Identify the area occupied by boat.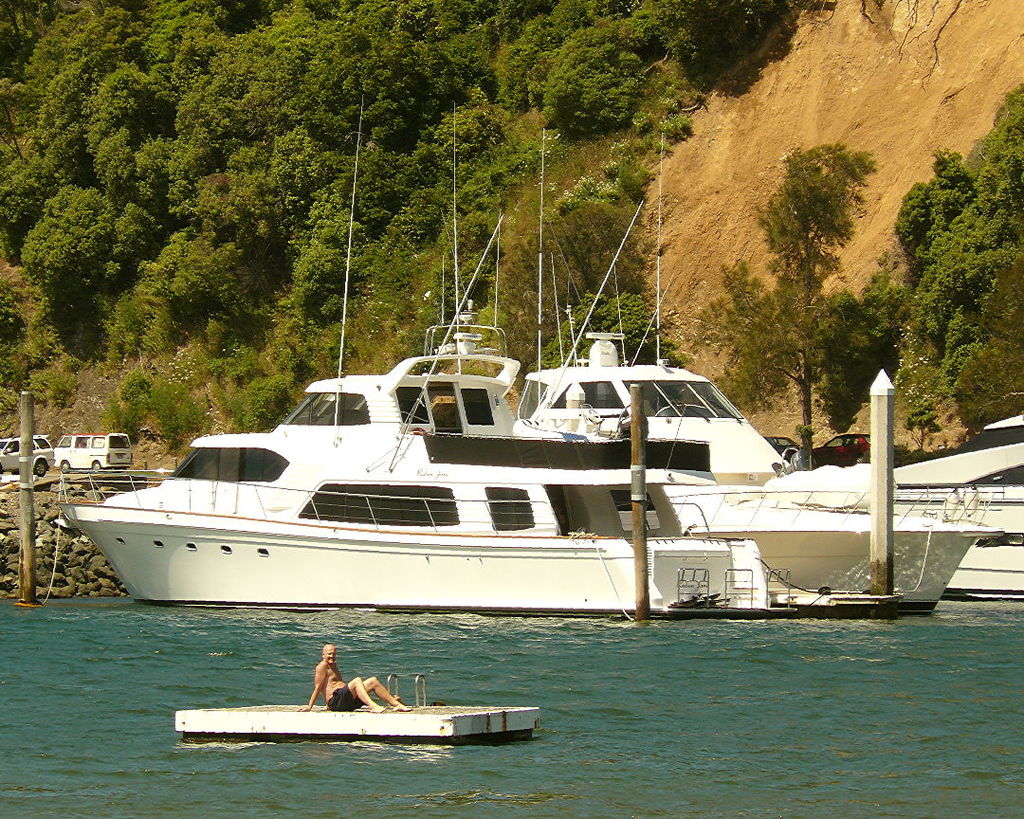
Area: BBox(895, 414, 1023, 602).
